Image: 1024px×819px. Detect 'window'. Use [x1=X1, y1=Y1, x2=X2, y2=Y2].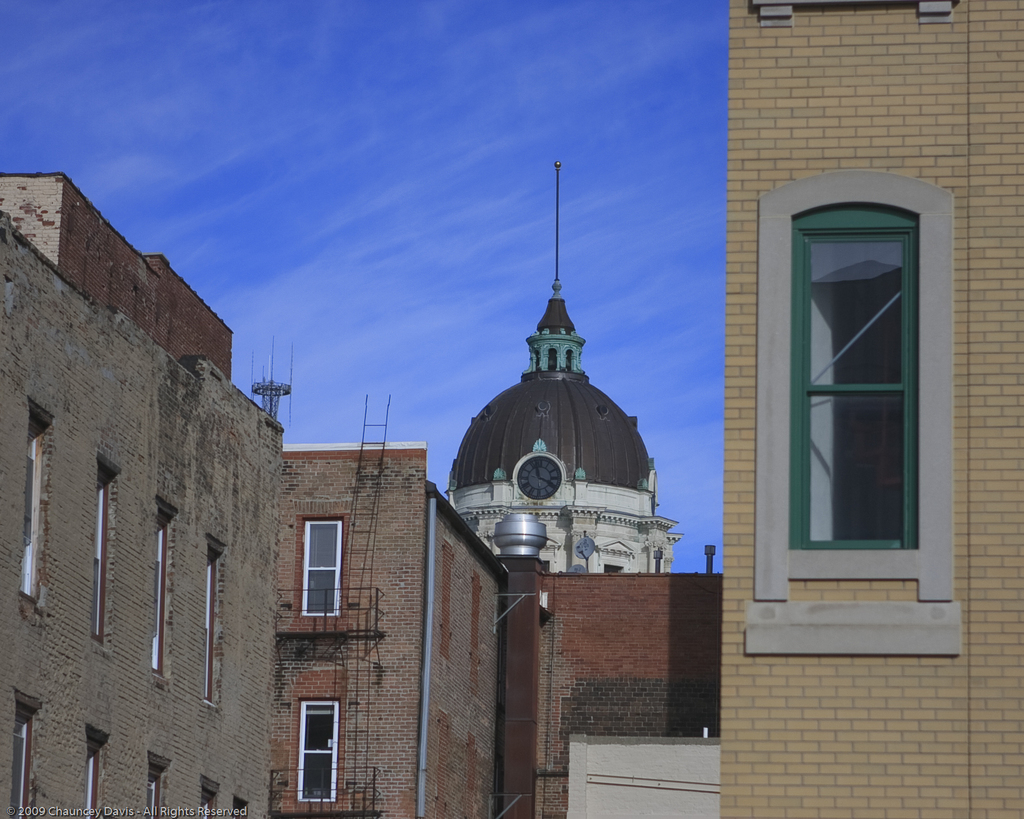
[x1=147, y1=775, x2=163, y2=818].
